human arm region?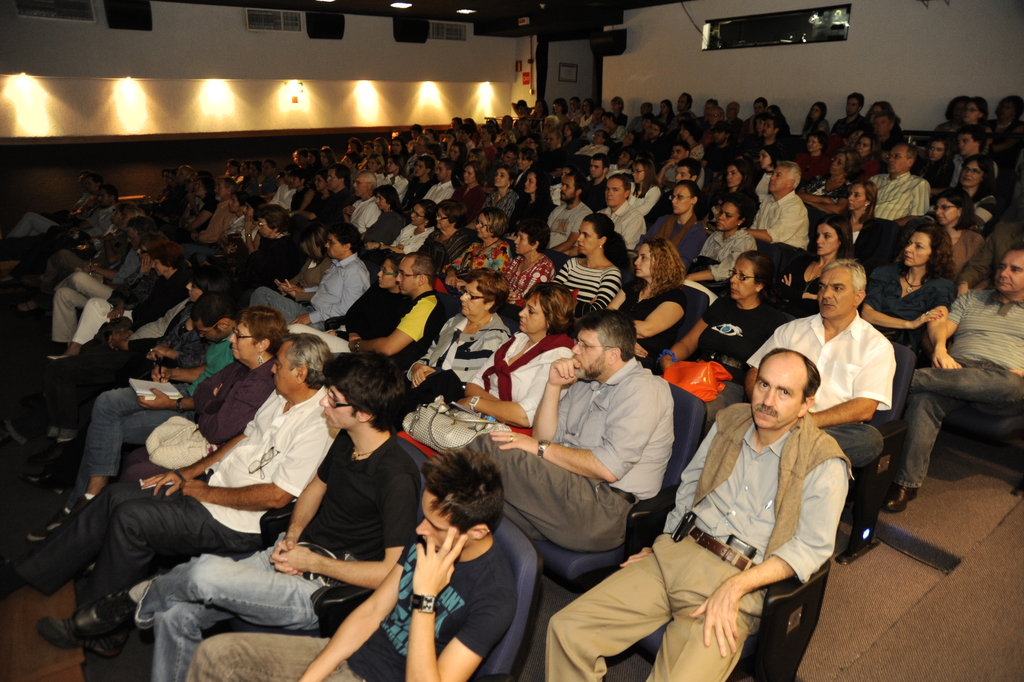
crop(146, 358, 207, 386)
